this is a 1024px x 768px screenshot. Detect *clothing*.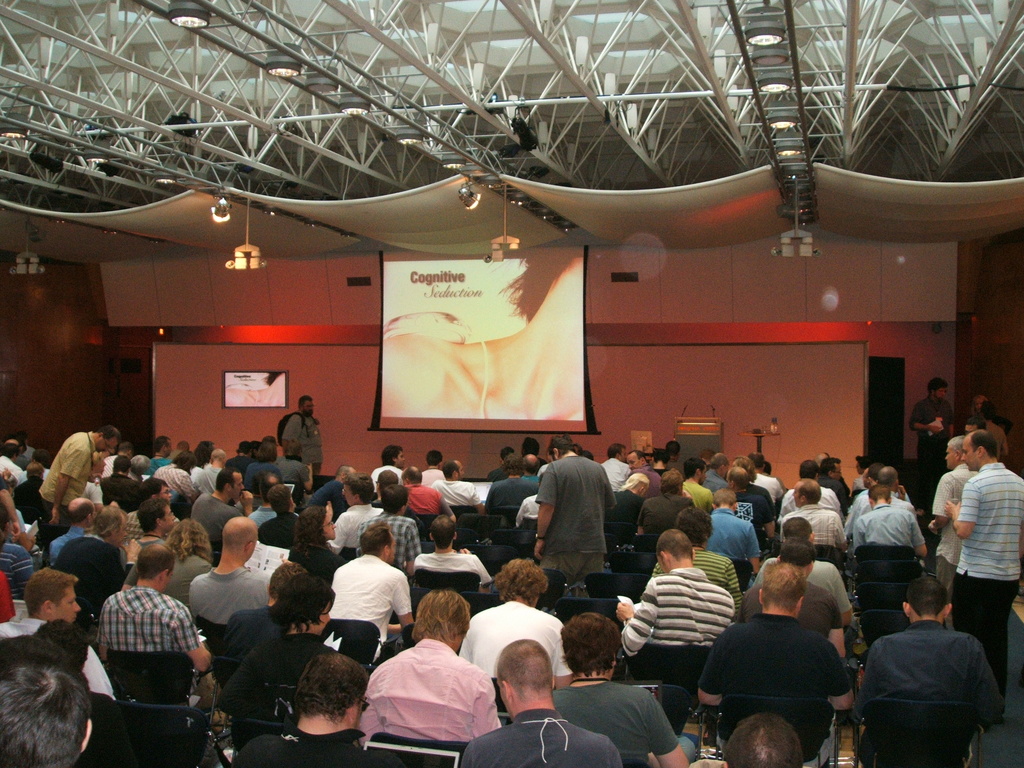
x1=908 y1=393 x2=953 y2=481.
